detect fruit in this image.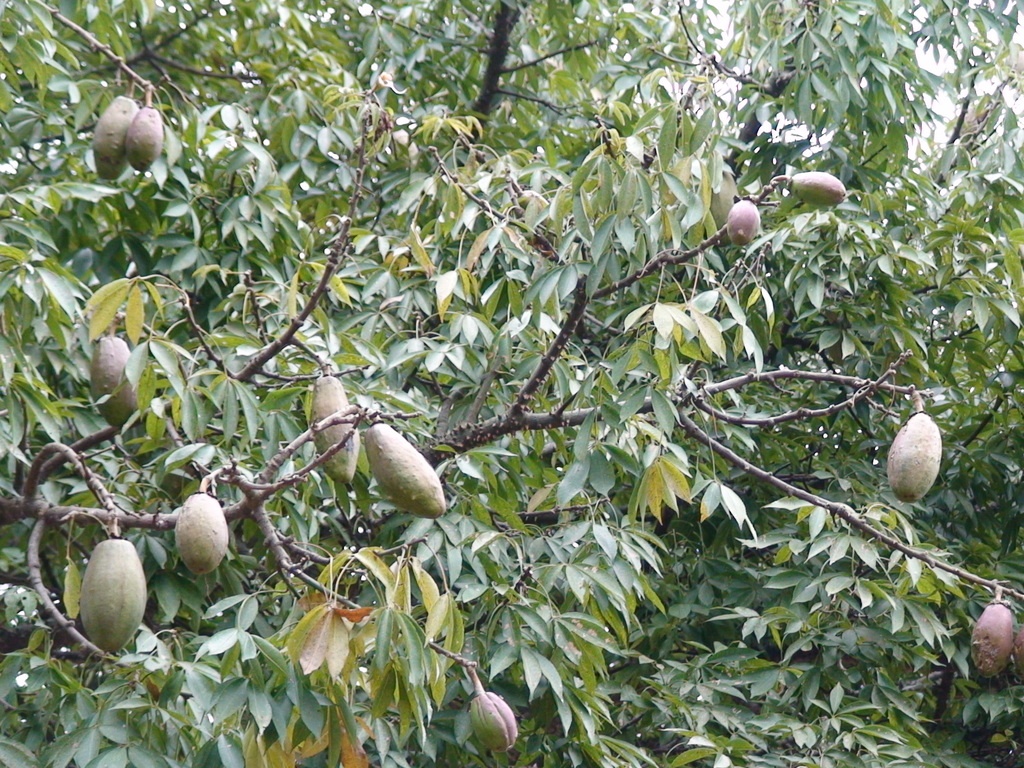
Detection: l=124, t=106, r=164, b=170.
